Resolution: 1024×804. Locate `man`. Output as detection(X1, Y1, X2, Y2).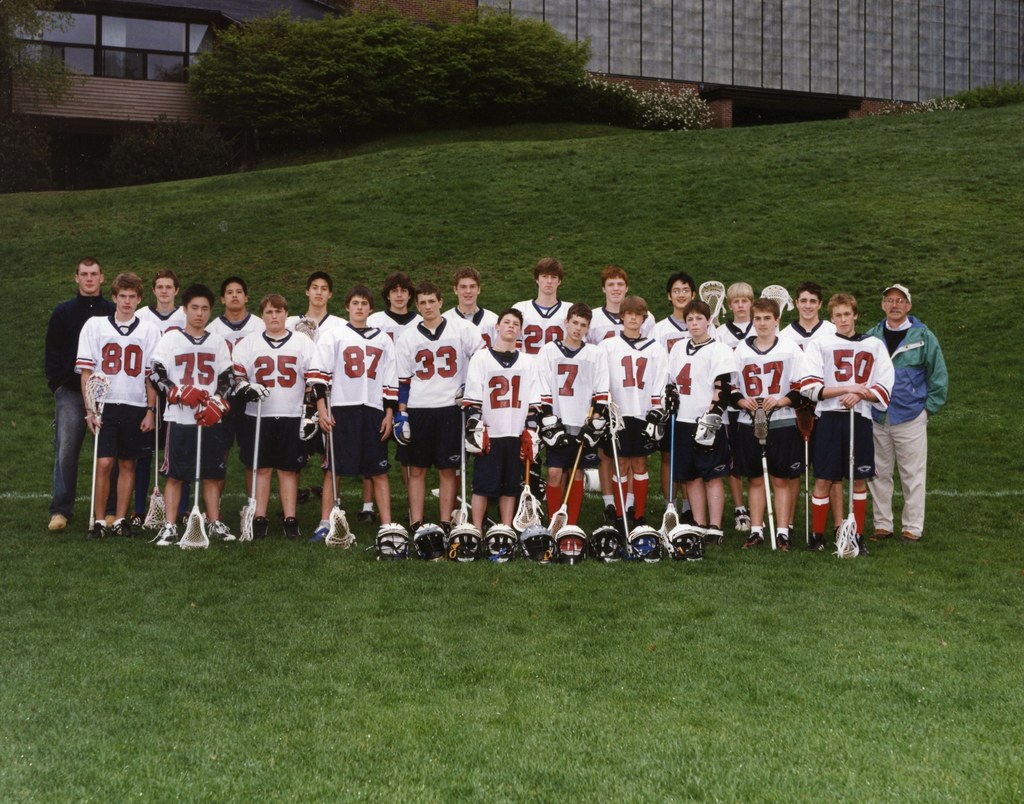
detection(733, 292, 801, 545).
